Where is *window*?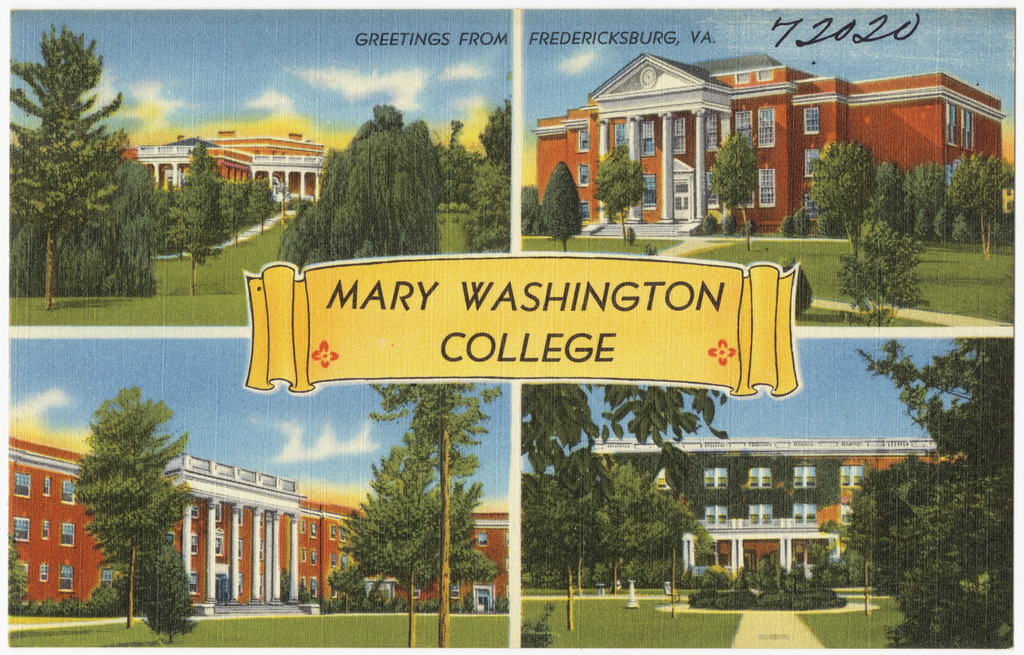
(580, 200, 590, 218).
